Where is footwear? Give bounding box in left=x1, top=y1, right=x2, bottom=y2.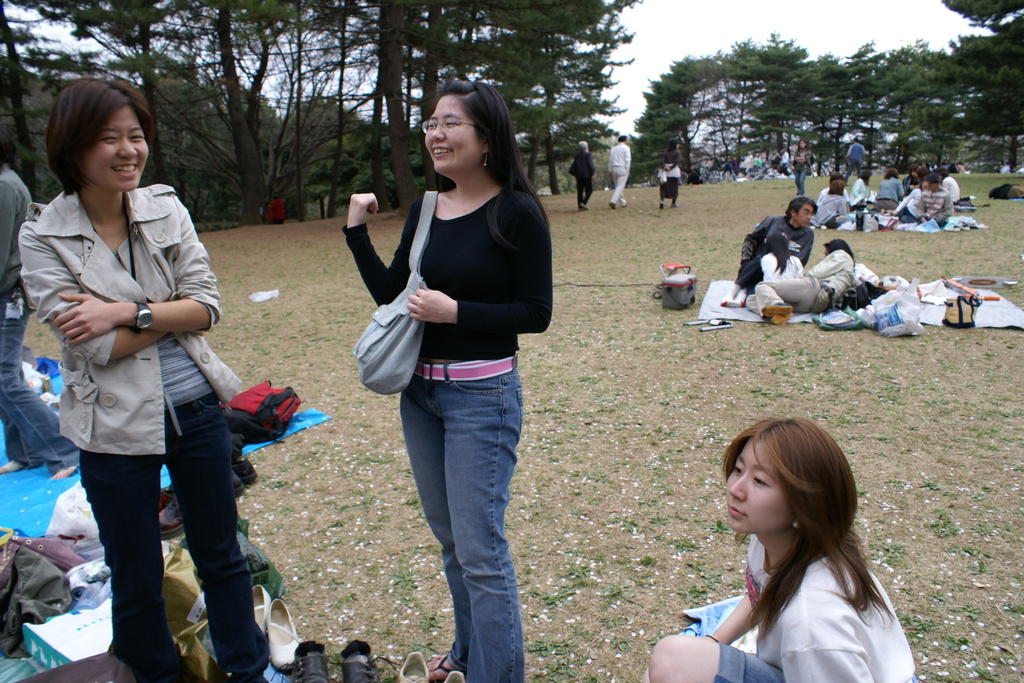
left=399, top=651, right=429, bottom=682.
